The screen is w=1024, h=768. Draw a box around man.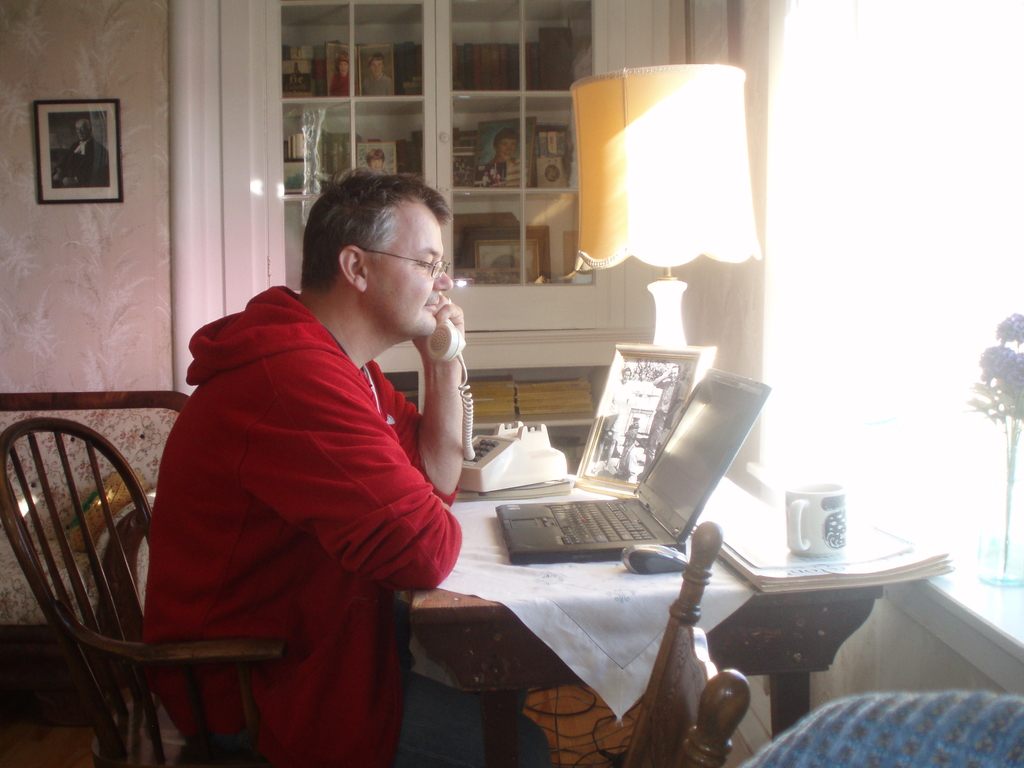
497, 135, 524, 182.
